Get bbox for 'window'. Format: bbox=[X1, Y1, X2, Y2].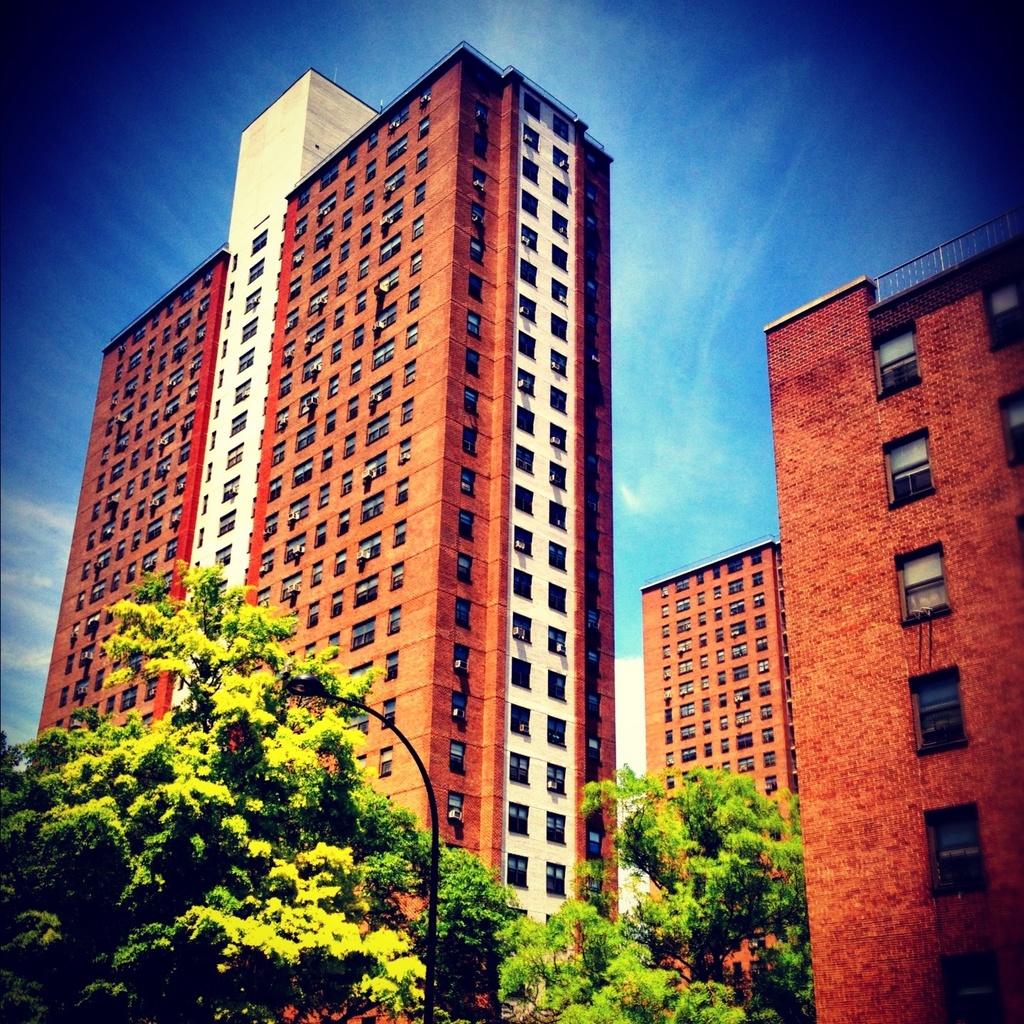
bbox=[719, 712, 728, 728].
